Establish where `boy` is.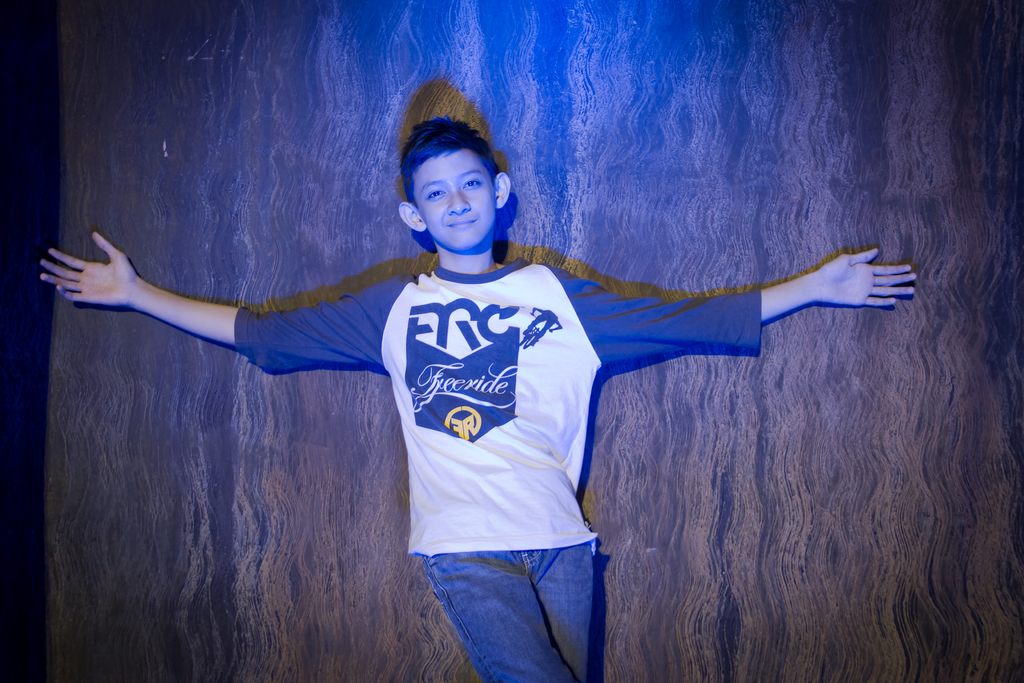
Established at (x1=32, y1=102, x2=925, y2=682).
